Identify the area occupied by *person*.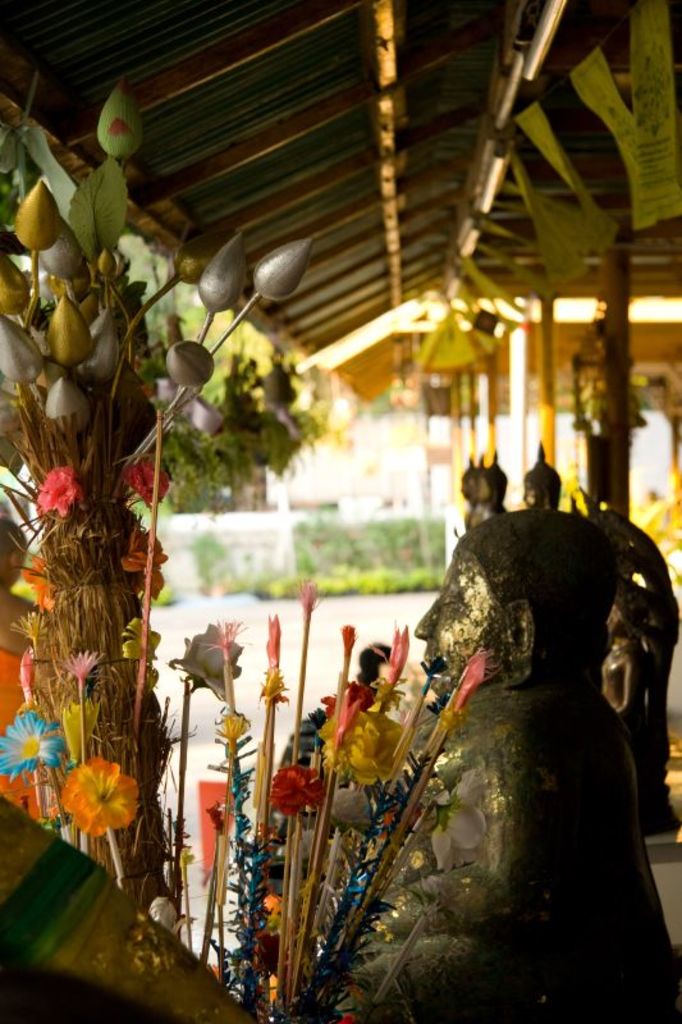
Area: bbox(330, 513, 681, 1023).
